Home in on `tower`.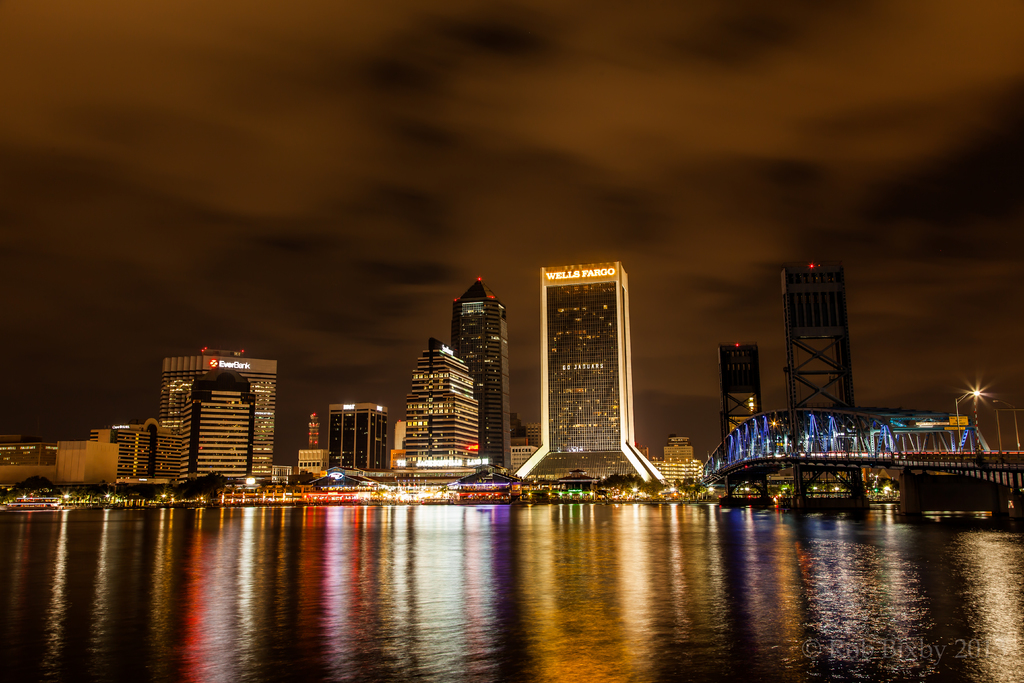
Homed in at select_region(165, 349, 276, 488).
